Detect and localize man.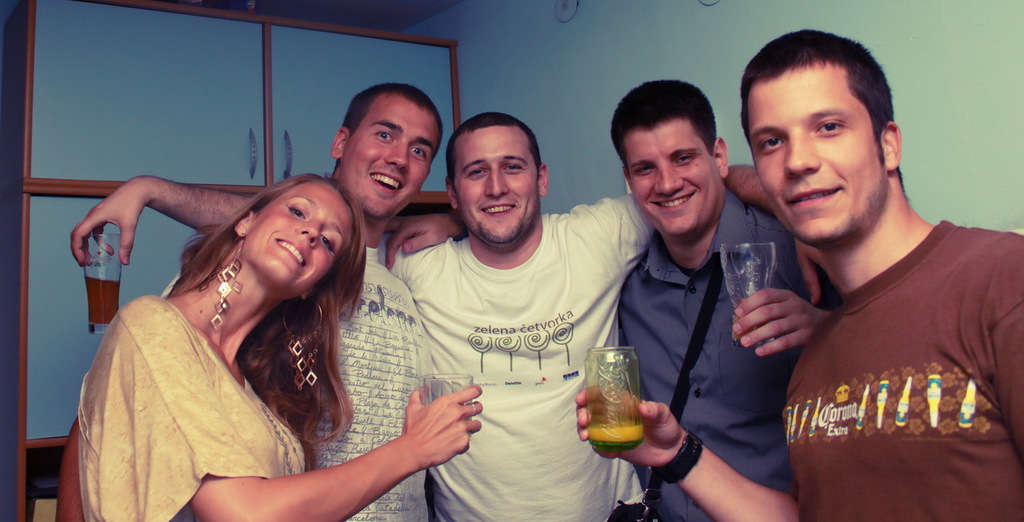
Localized at left=160, top=84, right=430, bottom=521.
